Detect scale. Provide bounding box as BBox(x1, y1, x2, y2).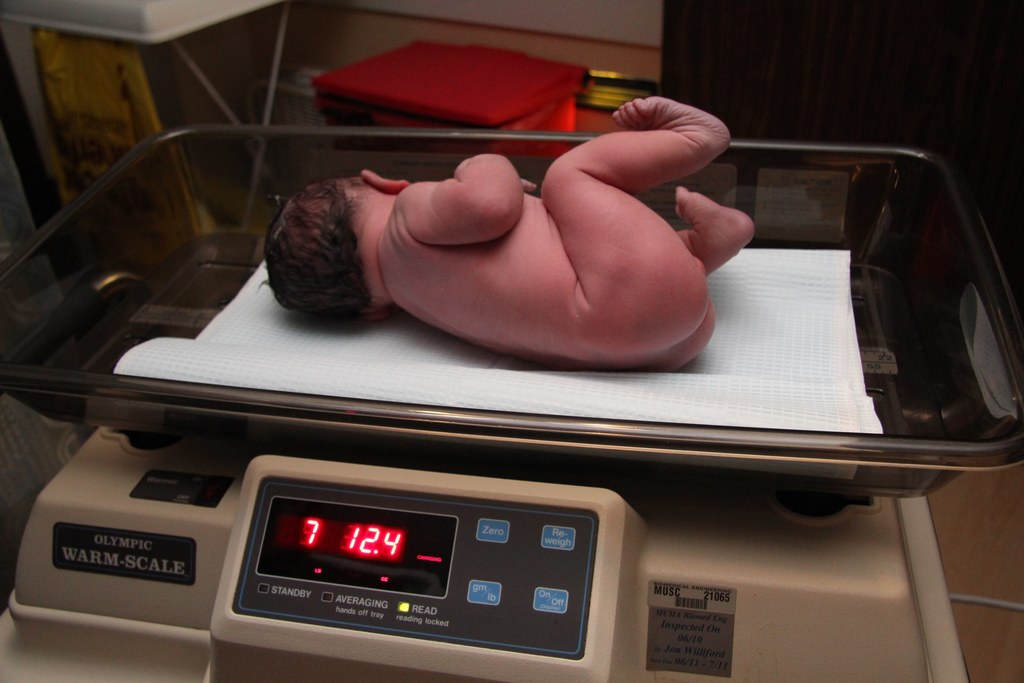
BBox(0, 125, 1023, 682).
